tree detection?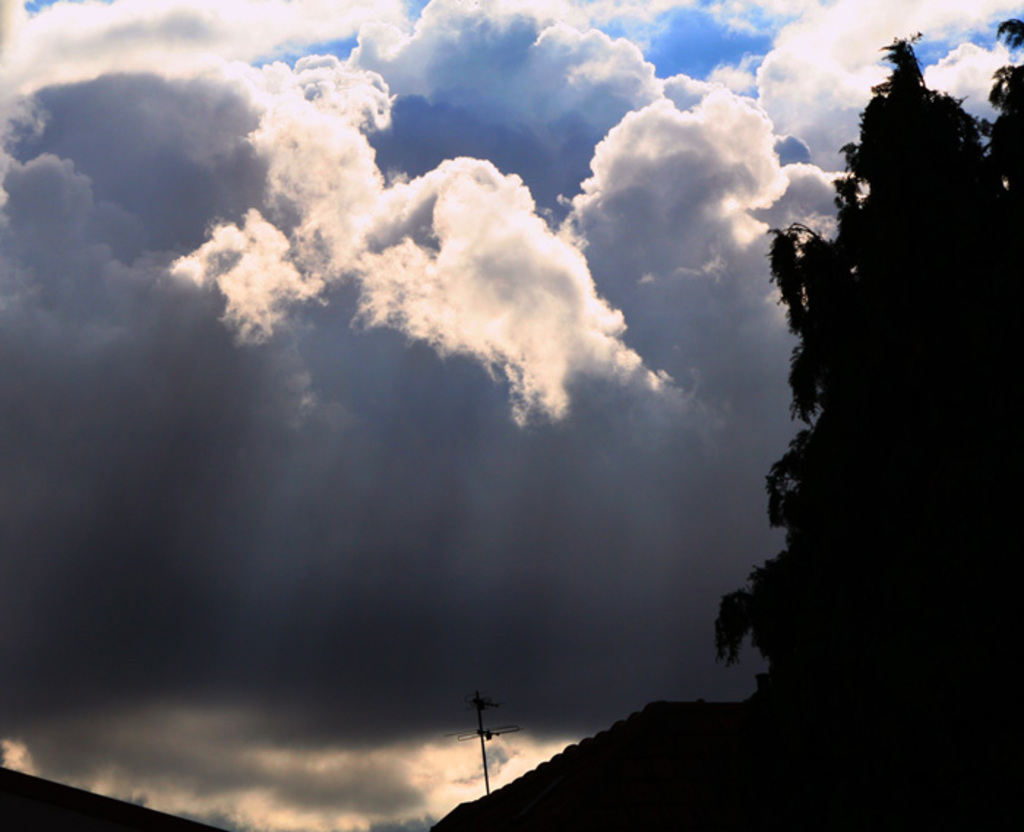
x1=746, y1=102, x2=999, y2=674
